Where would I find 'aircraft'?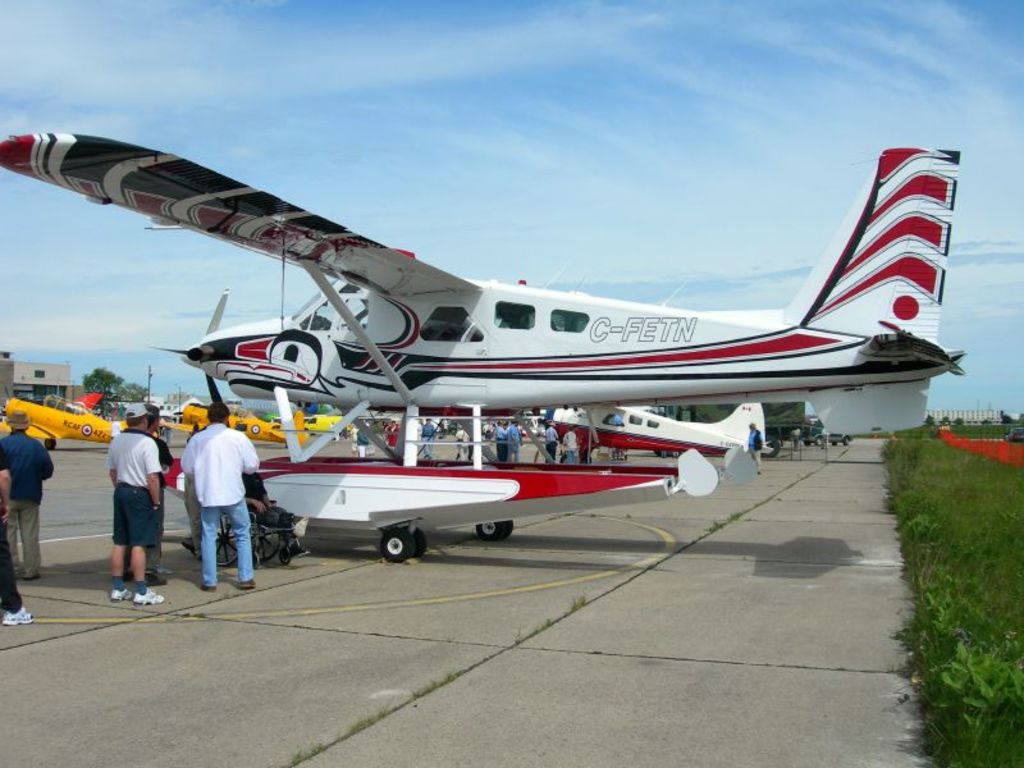
At 168:396:306:452.
